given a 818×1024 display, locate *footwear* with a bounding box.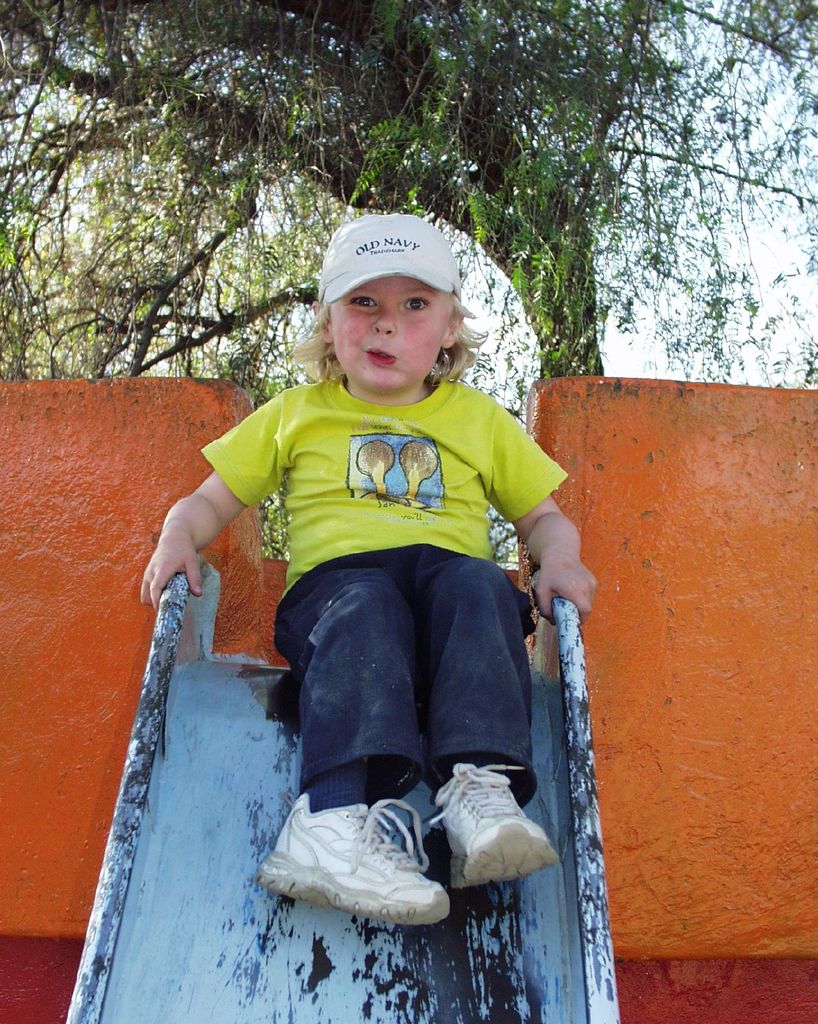
Located: x1=428, y1=758, x2=556, y2=888.
